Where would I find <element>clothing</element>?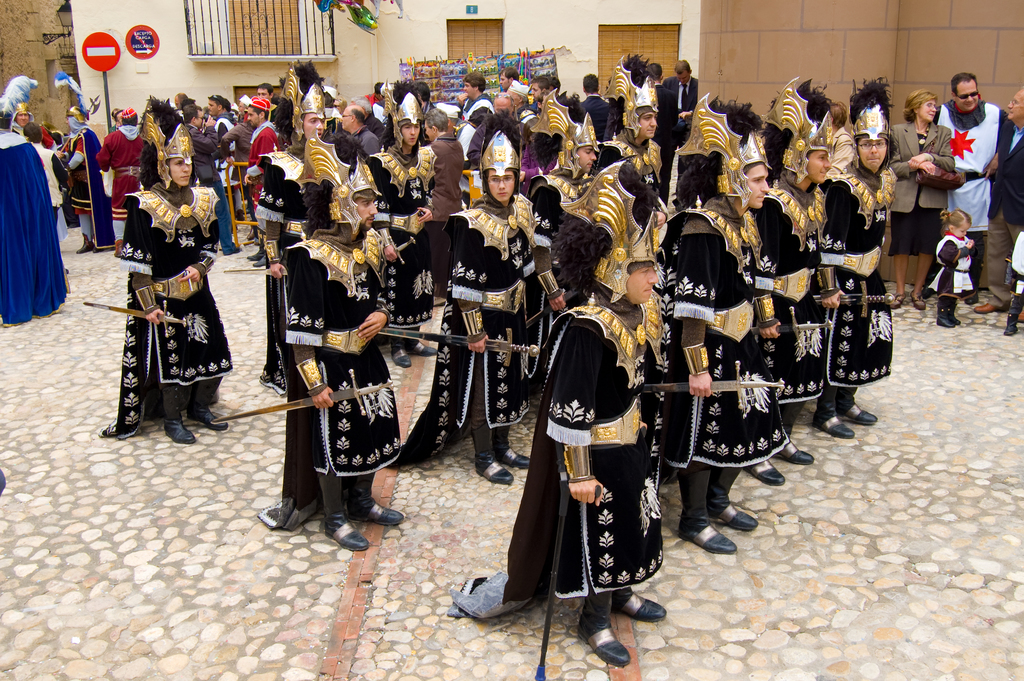
At 668,75,691,136.
